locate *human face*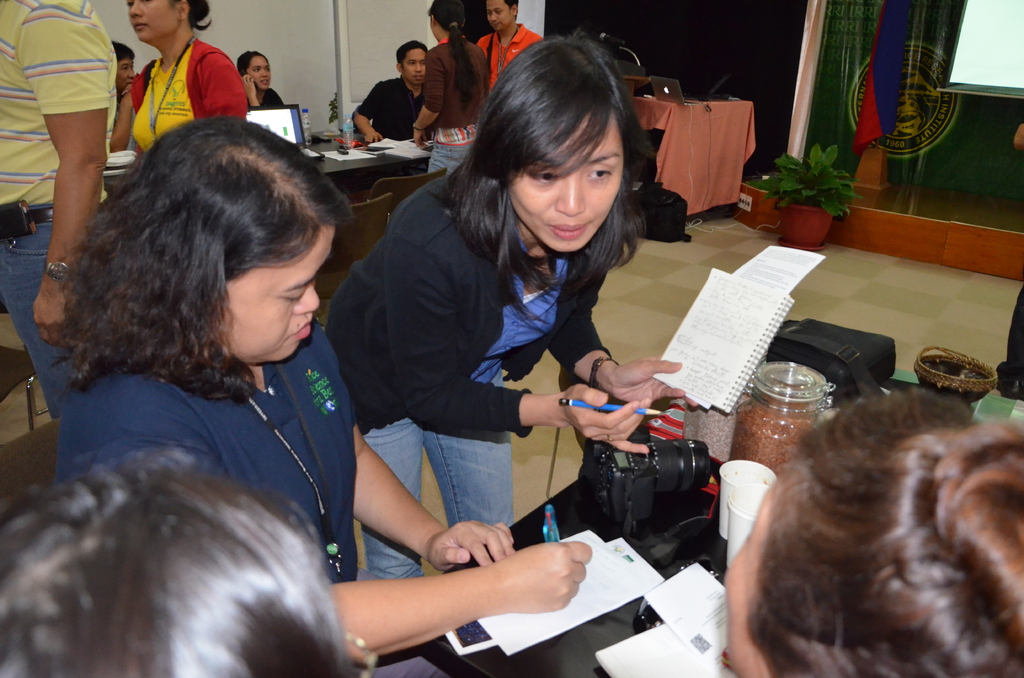
select_region(115, 60, 137, 92)
